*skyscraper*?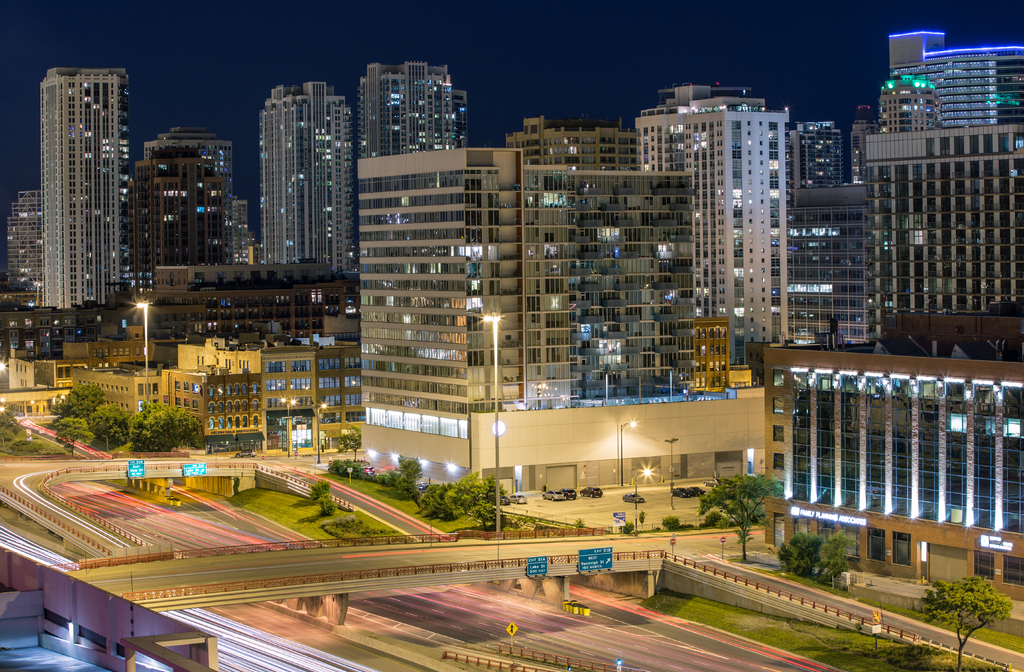
pyautogui.locateOnScreen(859, 30, 1023, 184)
